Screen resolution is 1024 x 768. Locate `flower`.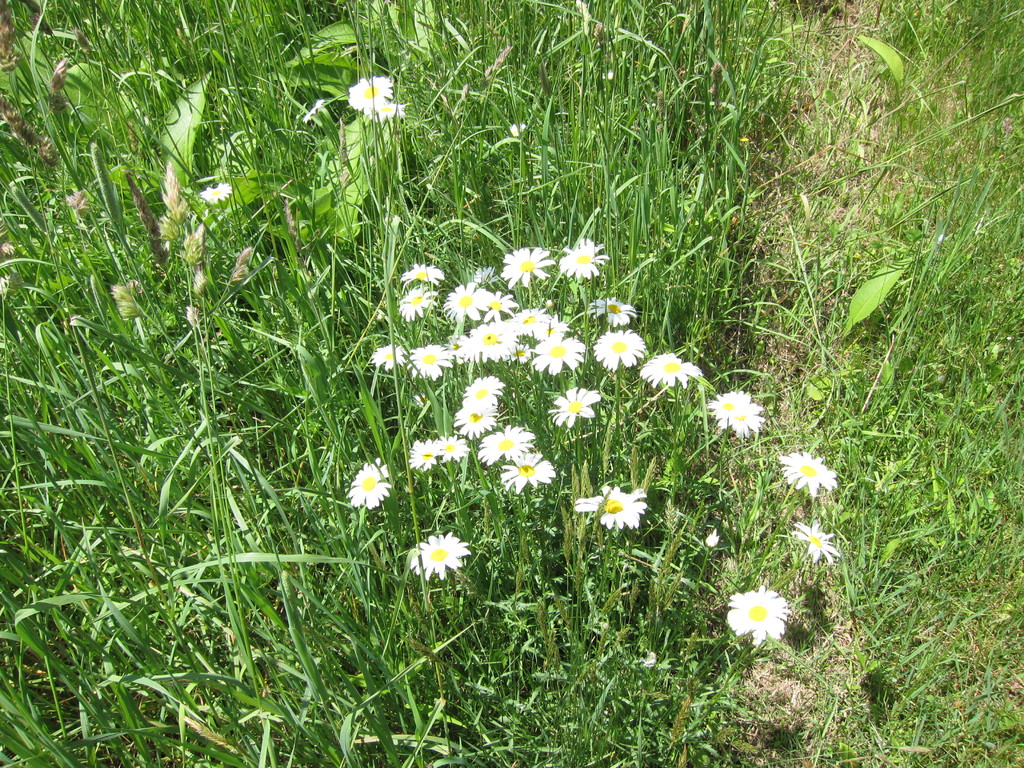
rect(342, 71, 403, 120).
